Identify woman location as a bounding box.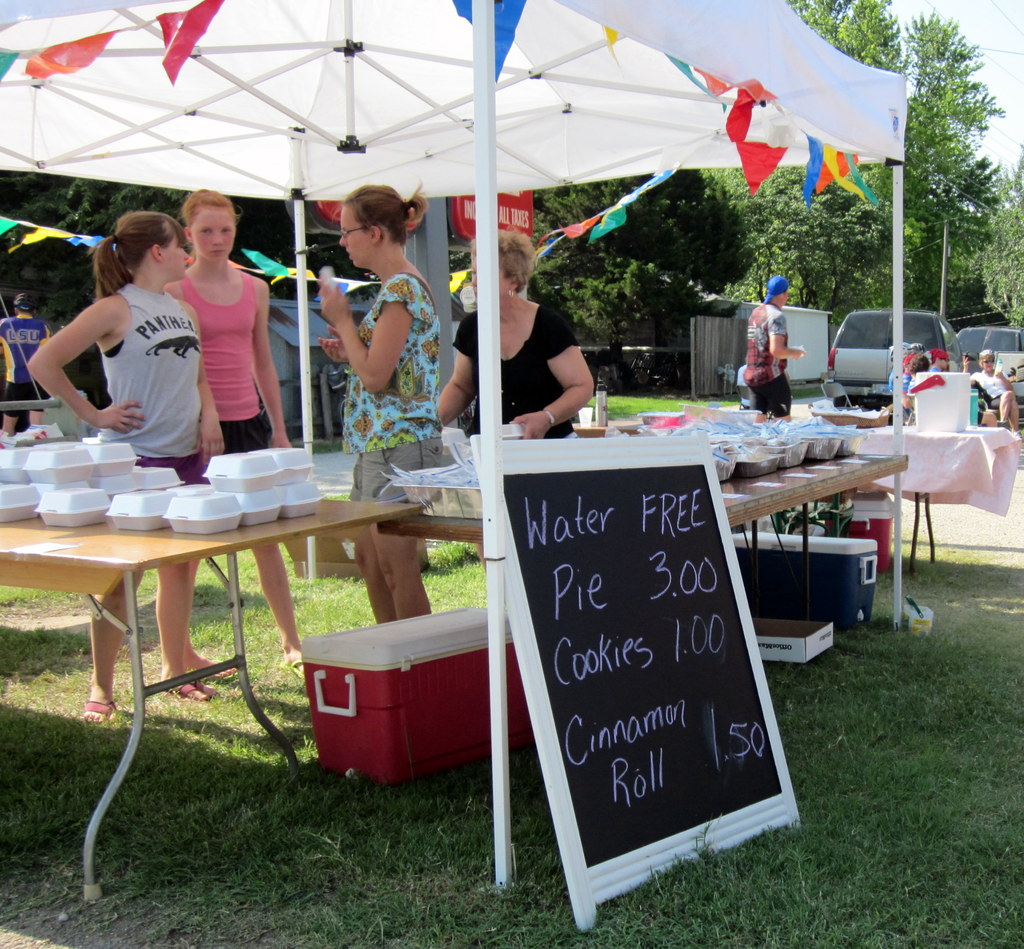
<region>303, 182, 443, 613</region>.
